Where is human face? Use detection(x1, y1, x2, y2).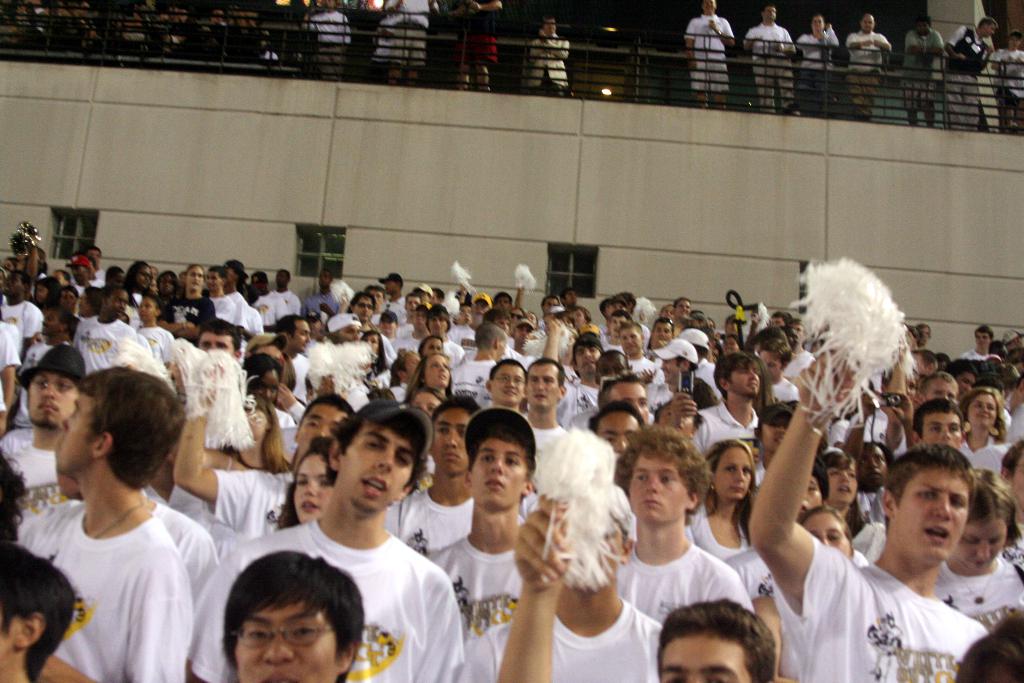
detection(807, 14, 823, 26).
